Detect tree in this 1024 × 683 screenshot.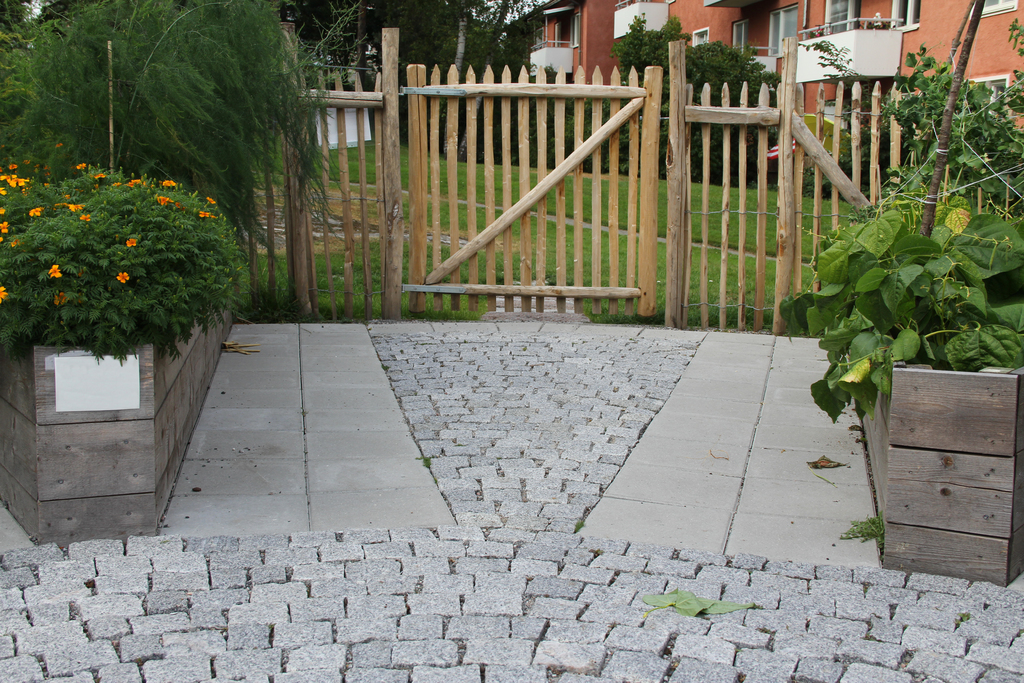
Detection: 278:0:528:159.
